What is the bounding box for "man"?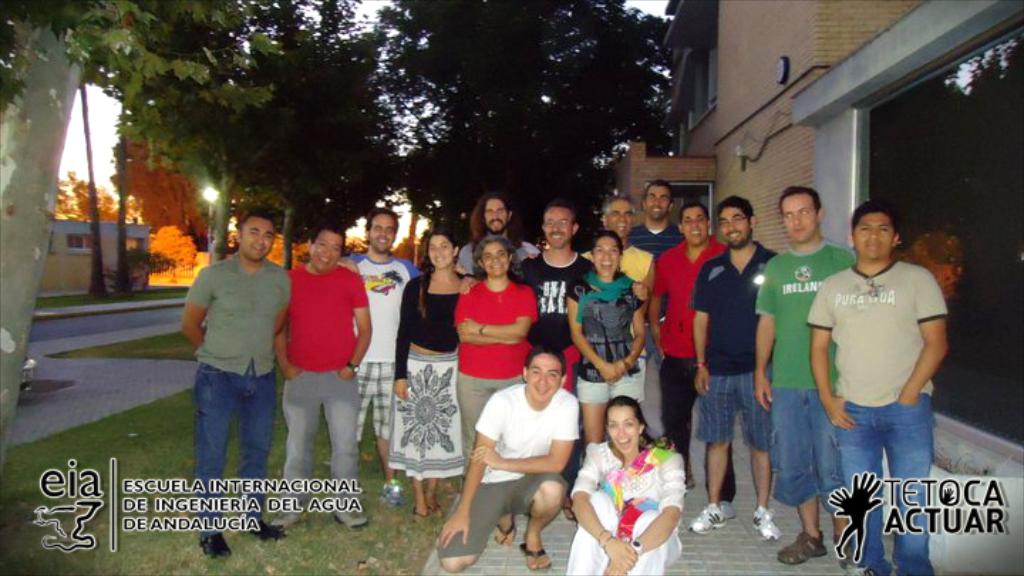
region(808, 202, 950, 575).
